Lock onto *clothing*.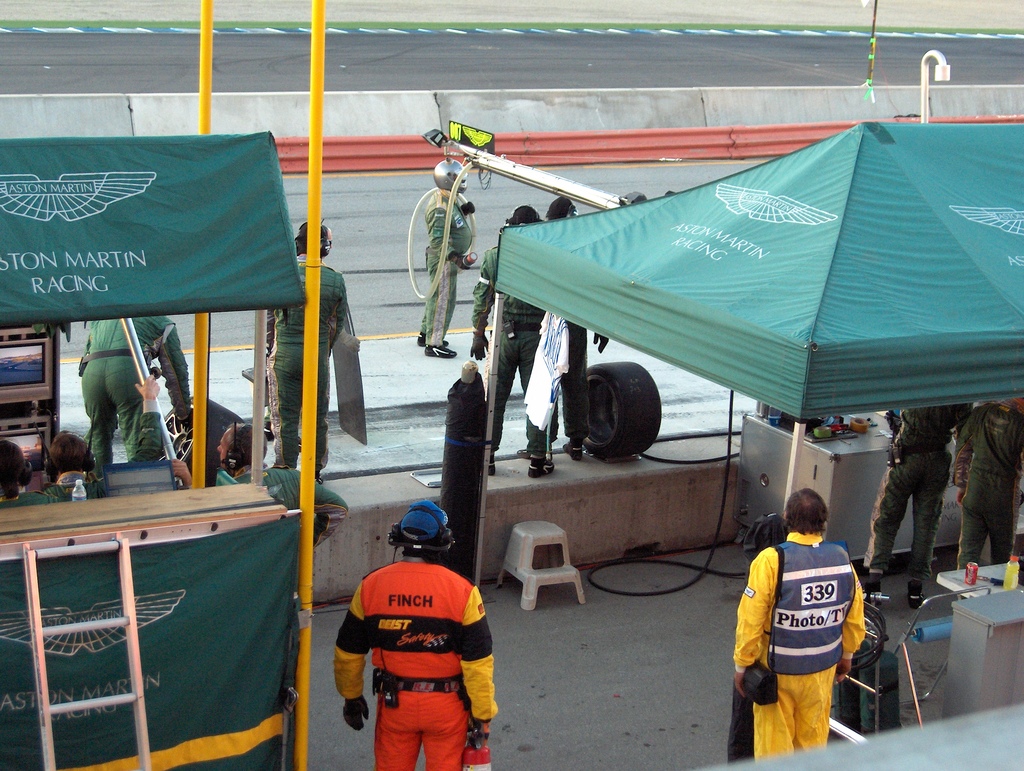
Locked: l=952, t=397, r=1023, b=567.
